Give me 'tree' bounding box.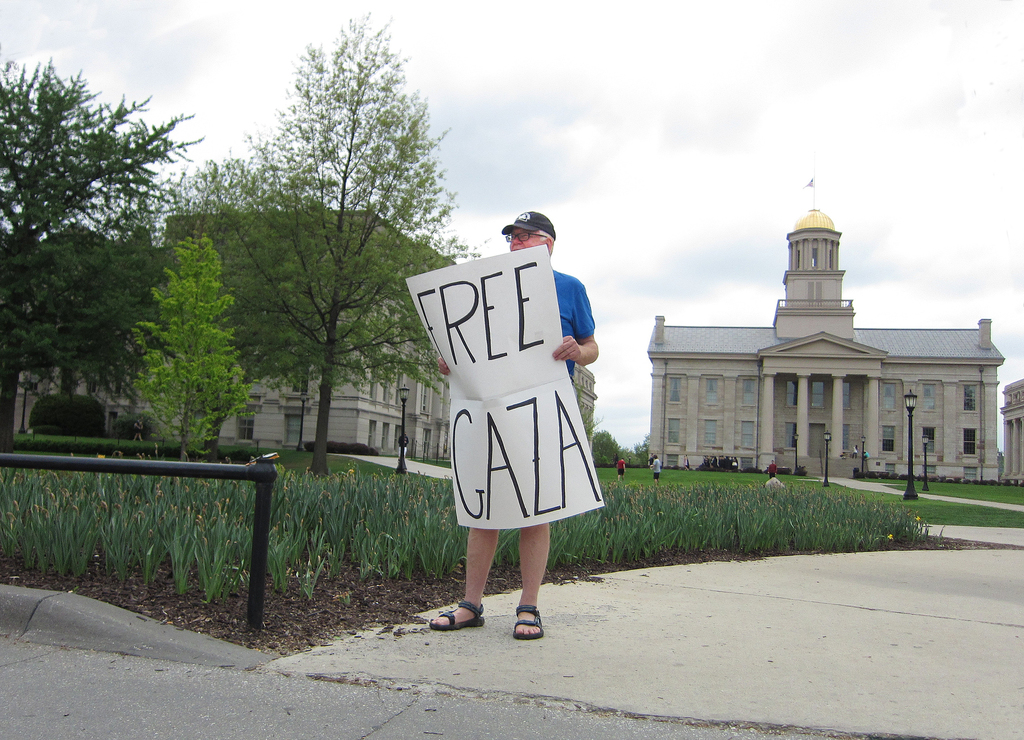
[130,230,249,475].
